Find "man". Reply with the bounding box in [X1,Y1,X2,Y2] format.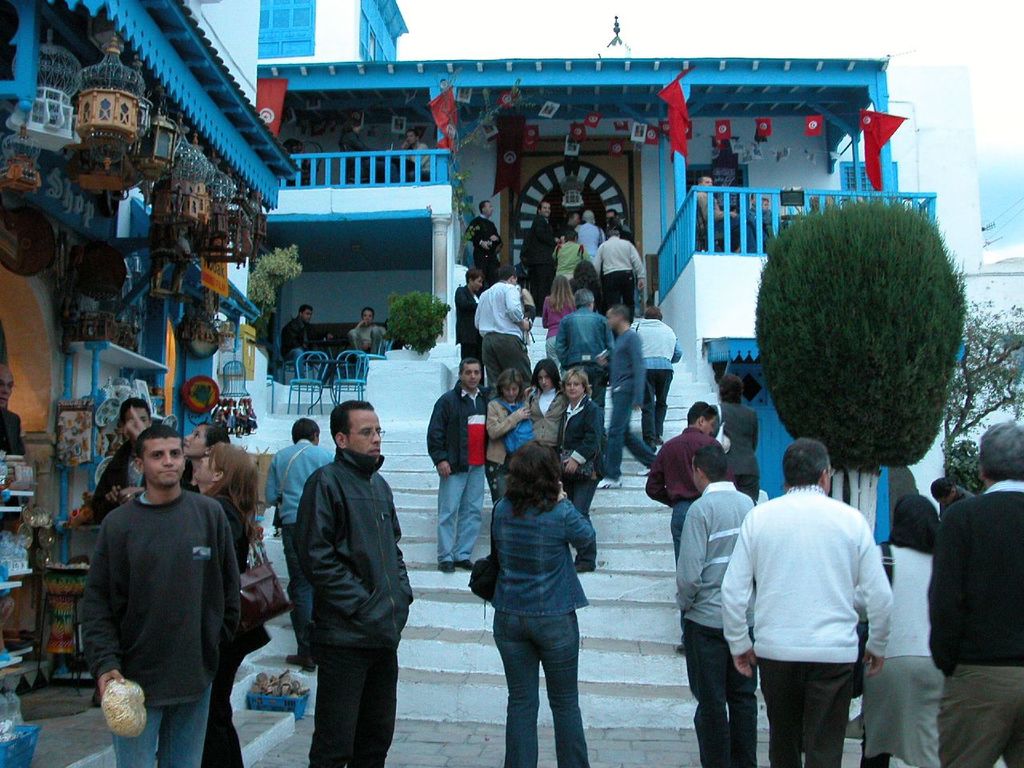
[0,366,26,462].
